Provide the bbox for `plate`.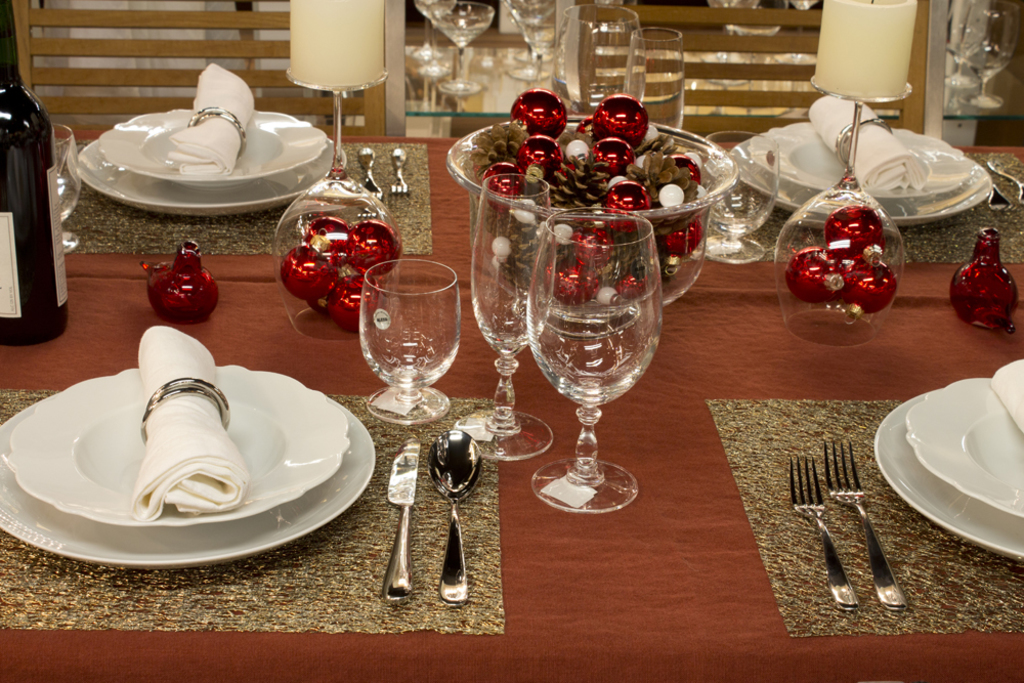
select_region(746, 125, 974, 194).
